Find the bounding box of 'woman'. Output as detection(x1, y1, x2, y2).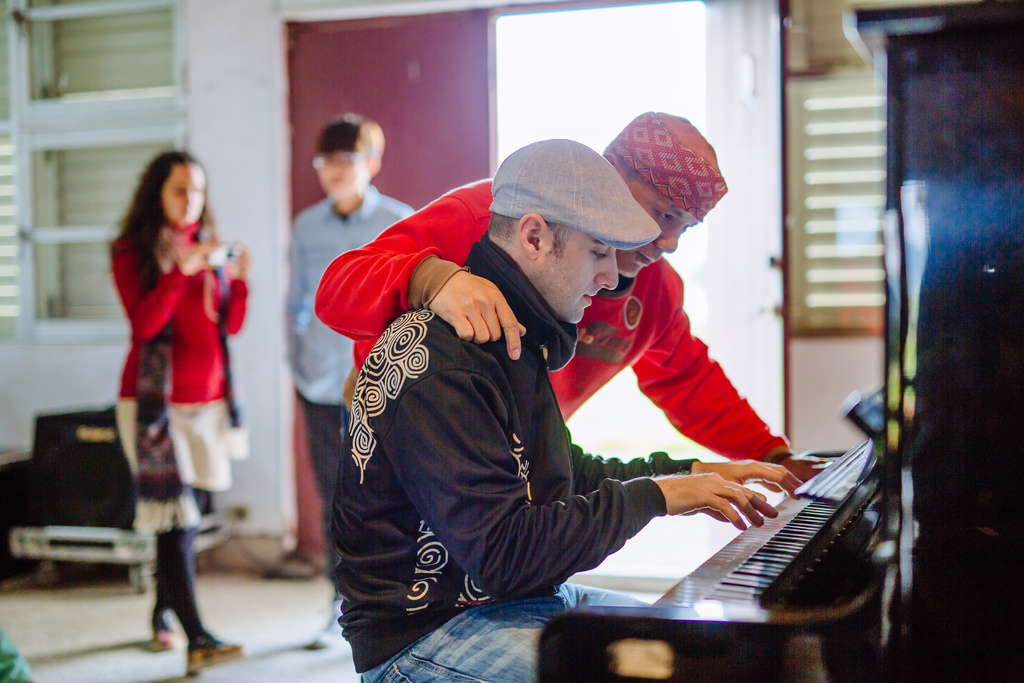
detection(95, 145, 248, 634).
